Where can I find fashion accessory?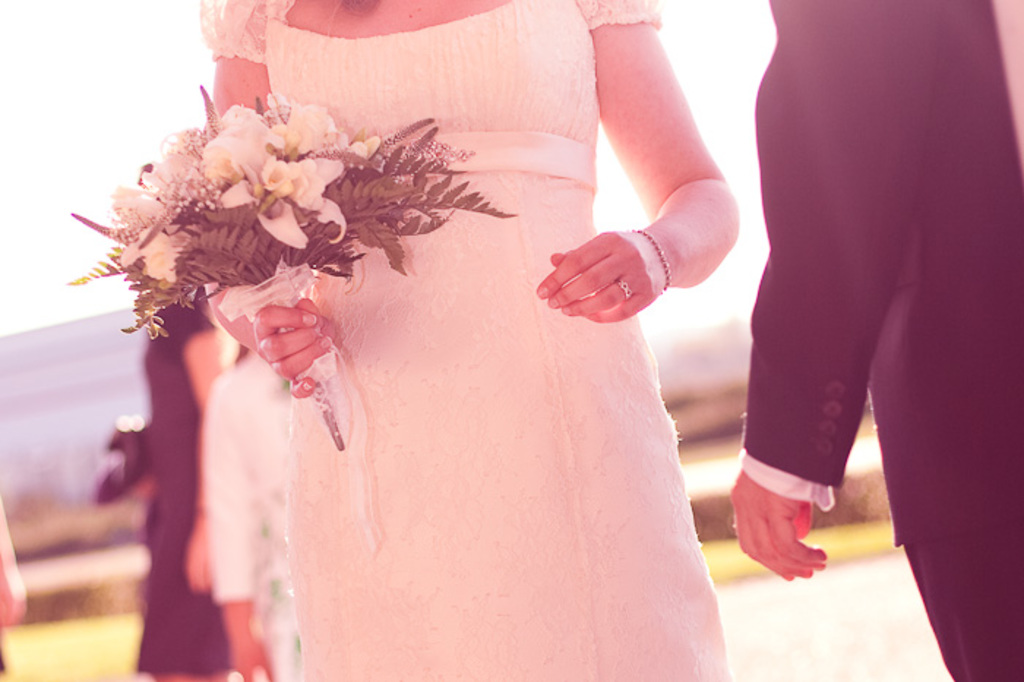
You can find it at Rect(617, 272, 632, 297).
